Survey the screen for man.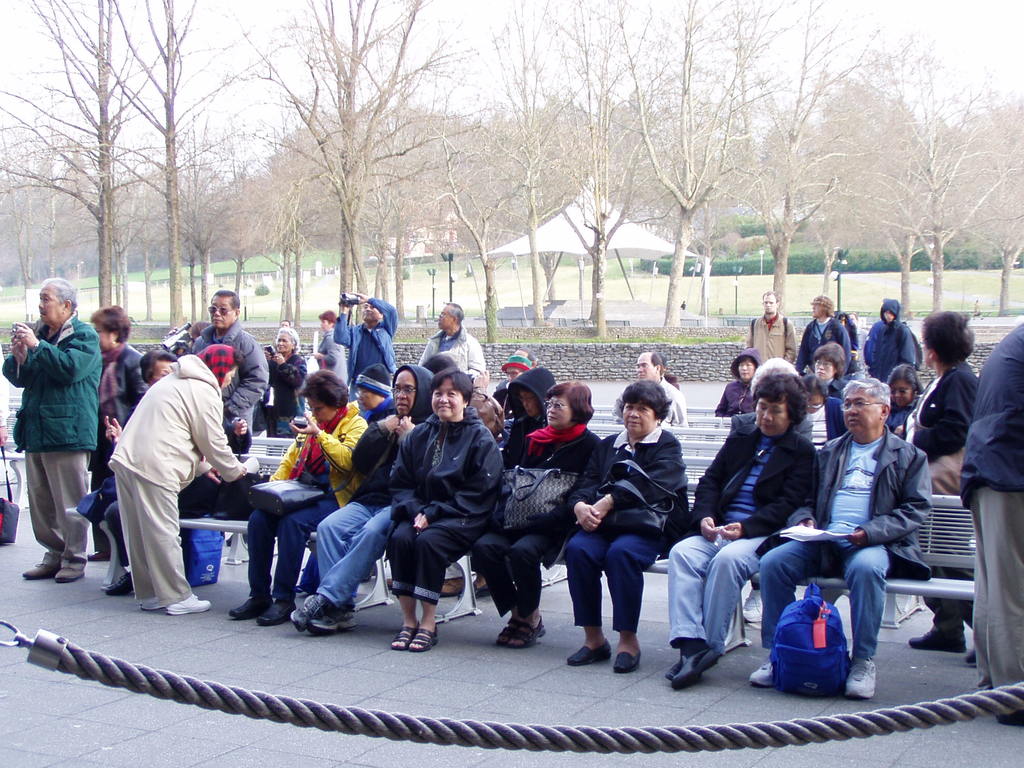
Survey found: rect(750, 289, 796, 368).
